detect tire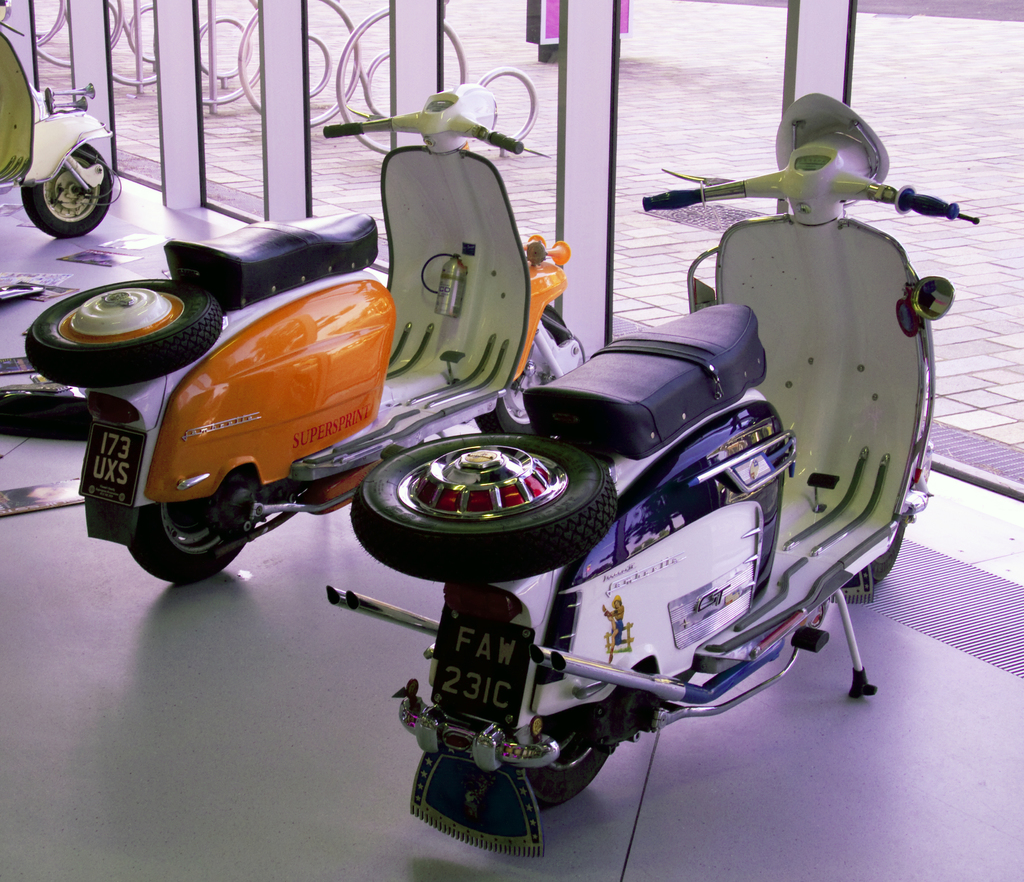
crop(848, 520, 905, 583)
